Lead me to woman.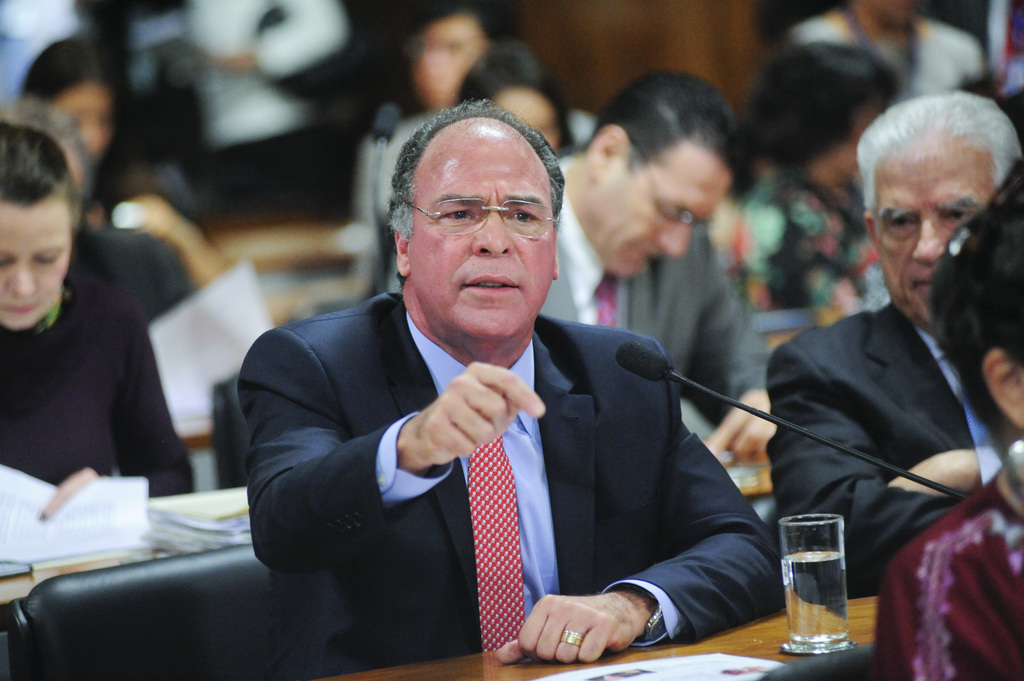
Lead to 872/157/1023/680.
